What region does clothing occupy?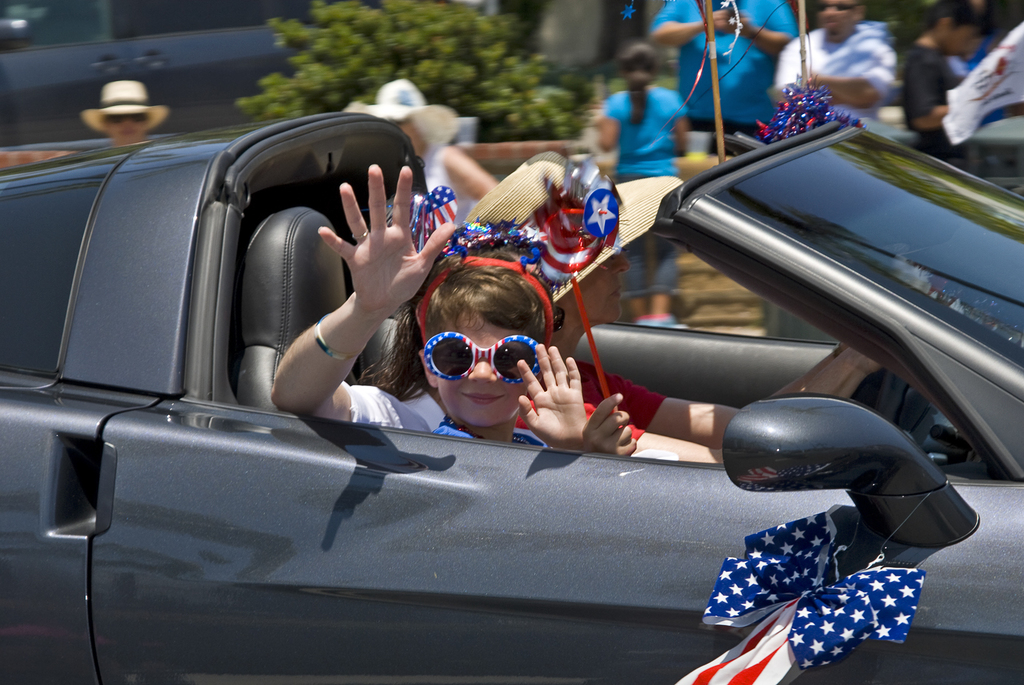
[778,26,898,125].
